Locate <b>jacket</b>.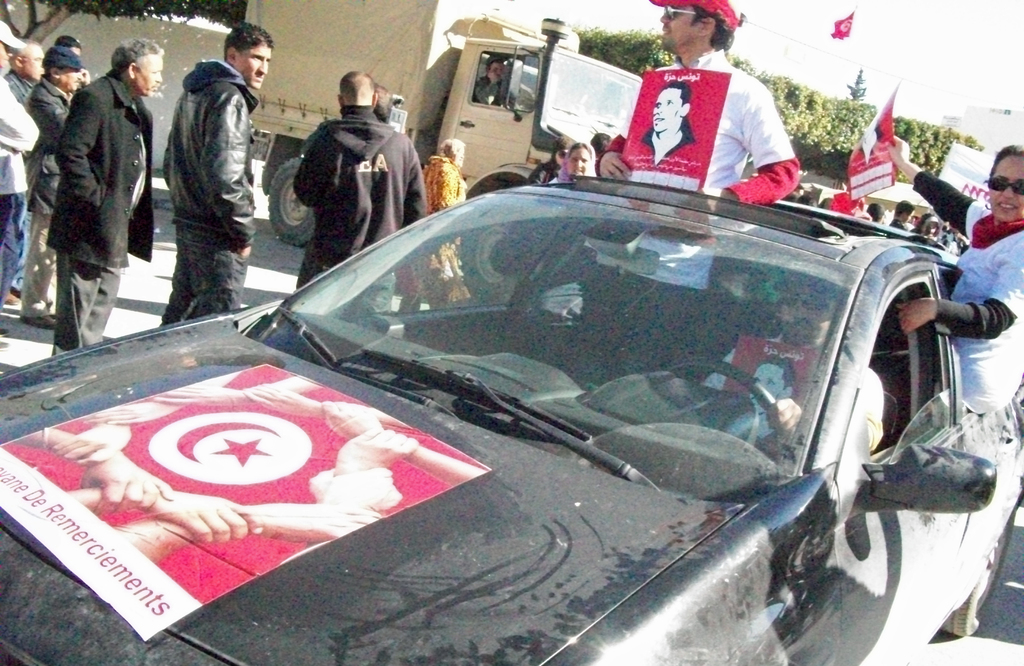
Bounding box: x1=27 y1=81 x2=70 y2=212.
